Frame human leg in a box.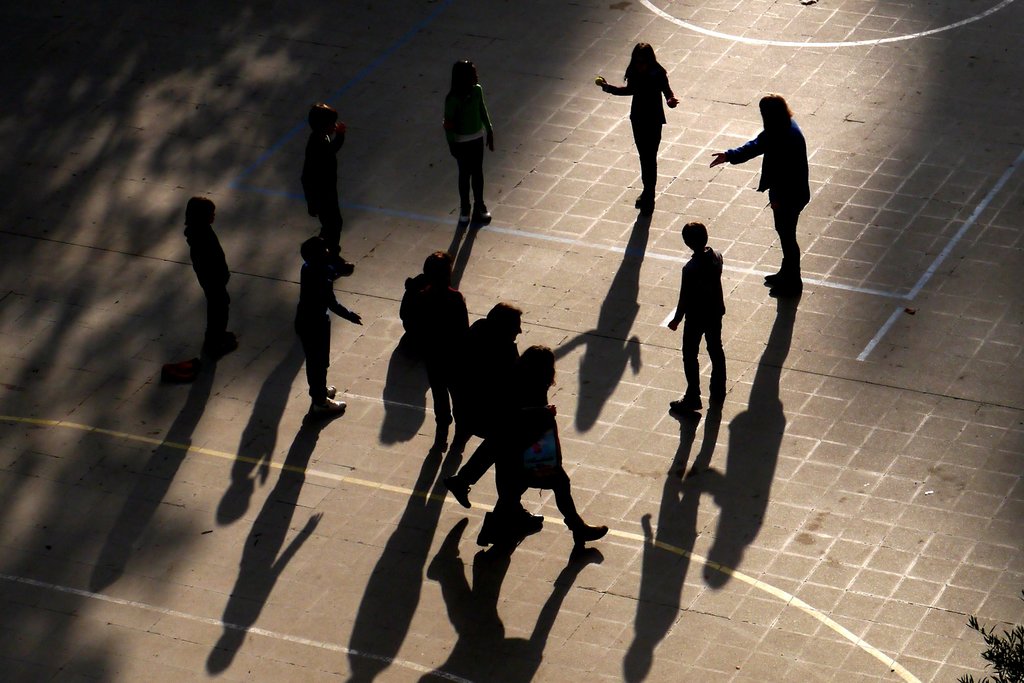
635 117 661 214.
